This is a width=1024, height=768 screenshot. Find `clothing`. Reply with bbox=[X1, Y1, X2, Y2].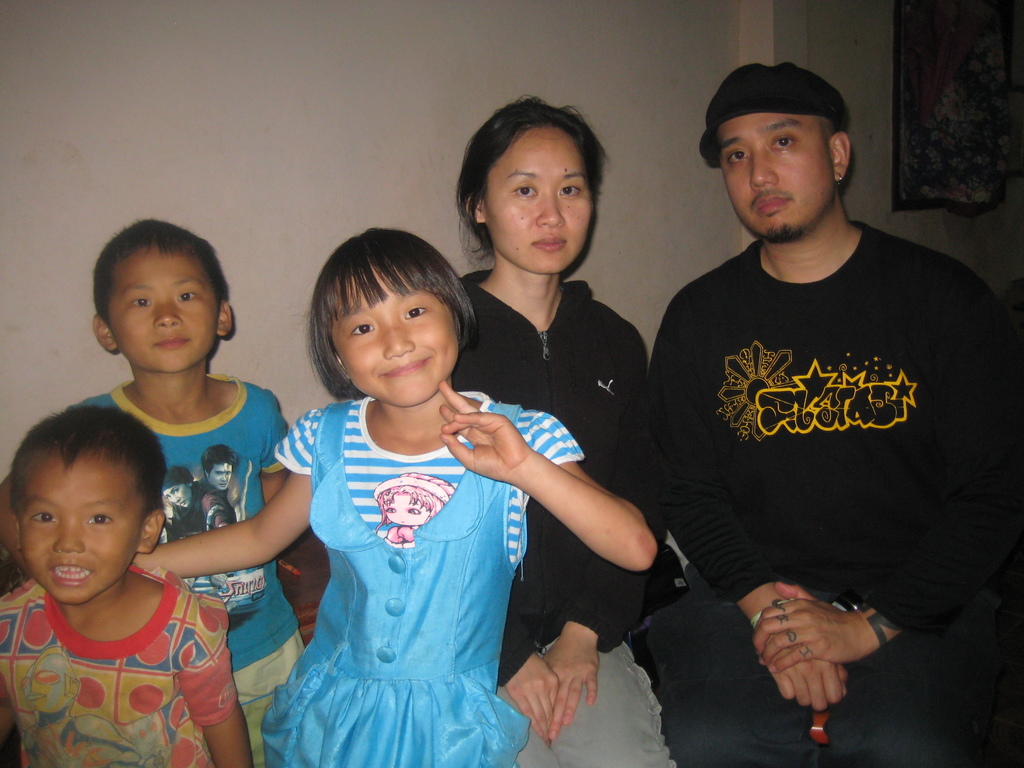
bbox=[163, 481, 211, 536].
